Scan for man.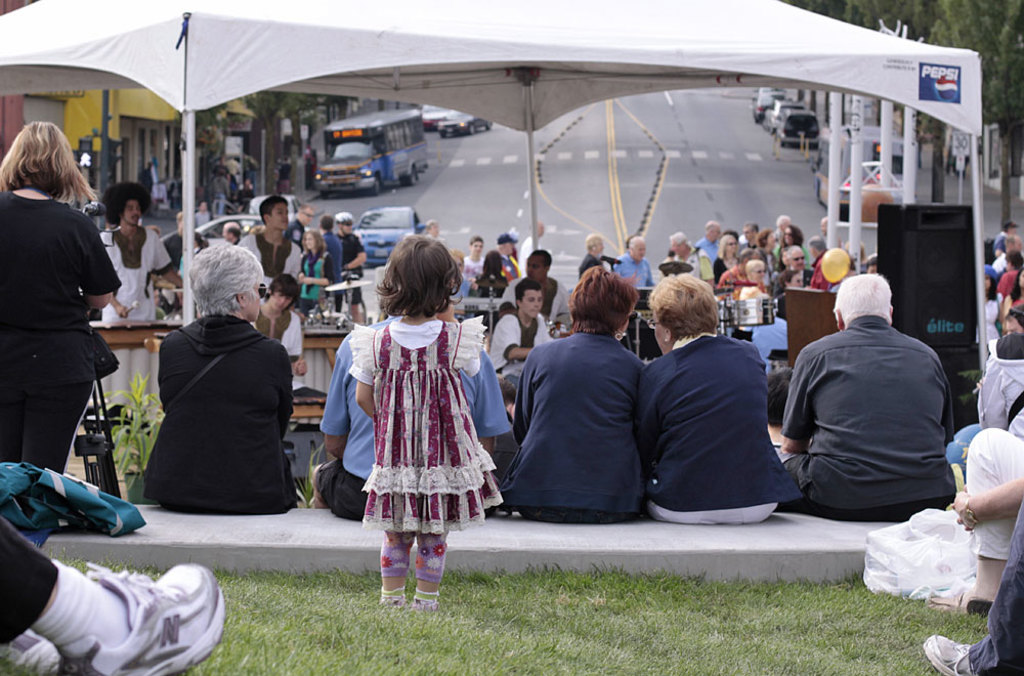
Scan result: left=251, top=277, right=315, bottom=378.
